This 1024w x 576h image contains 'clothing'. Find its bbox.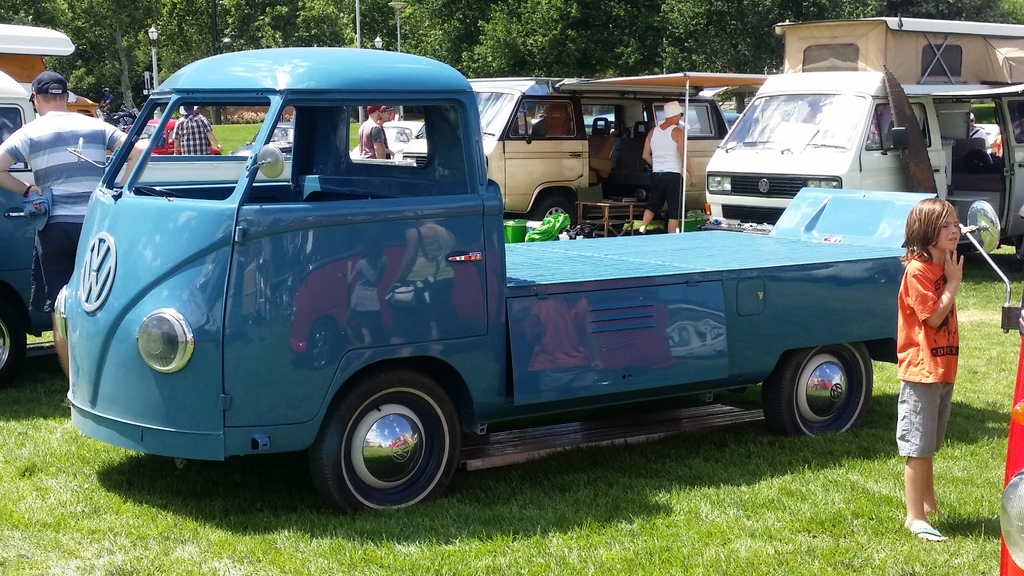
[left=3, top=115, right=114, bottom=305].
